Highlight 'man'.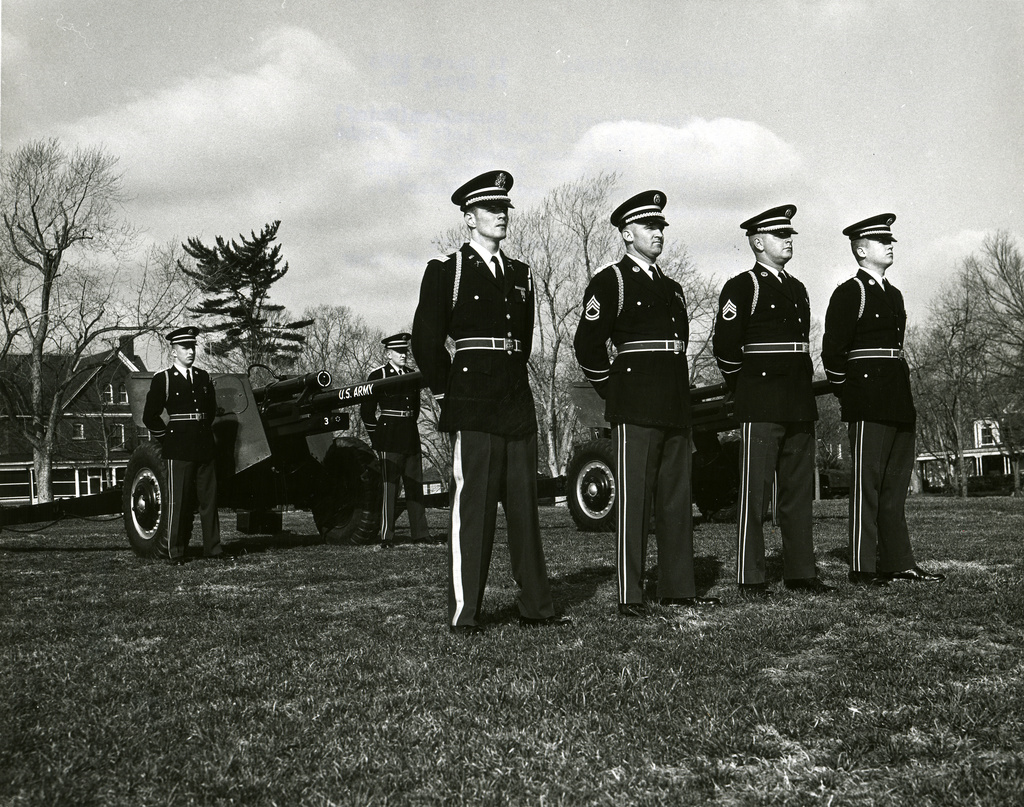
Highlighted region: bbox=(404, 166, 582, 634).
